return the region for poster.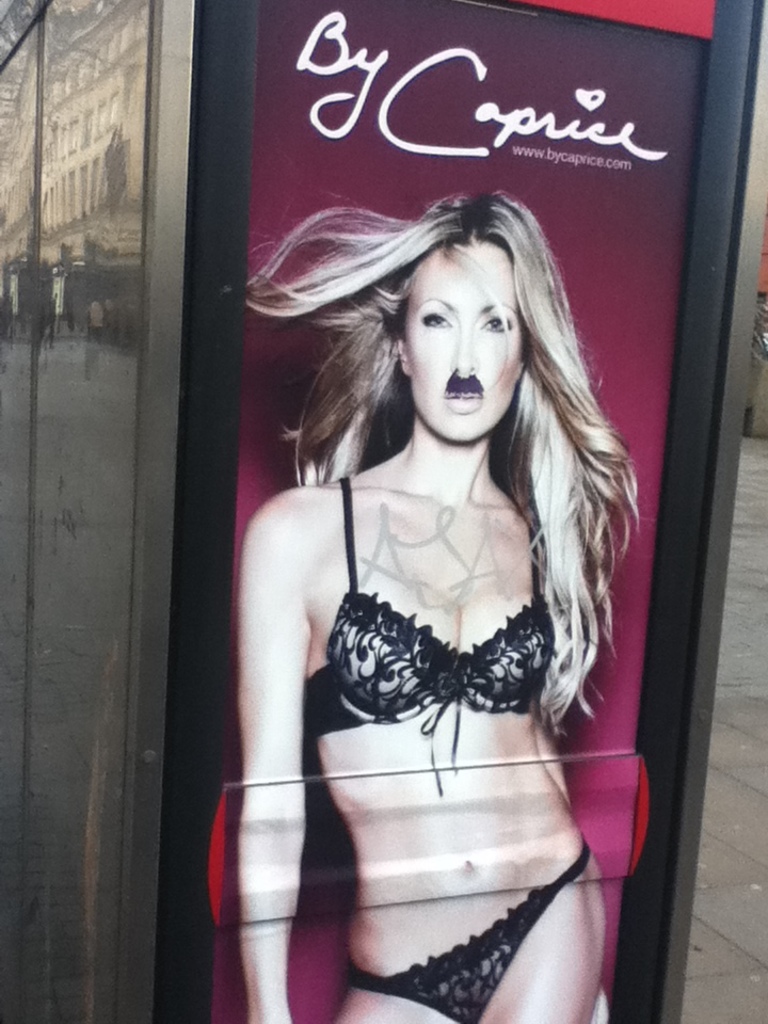
x1=207, y1=0, x2=700, y2=1023.
